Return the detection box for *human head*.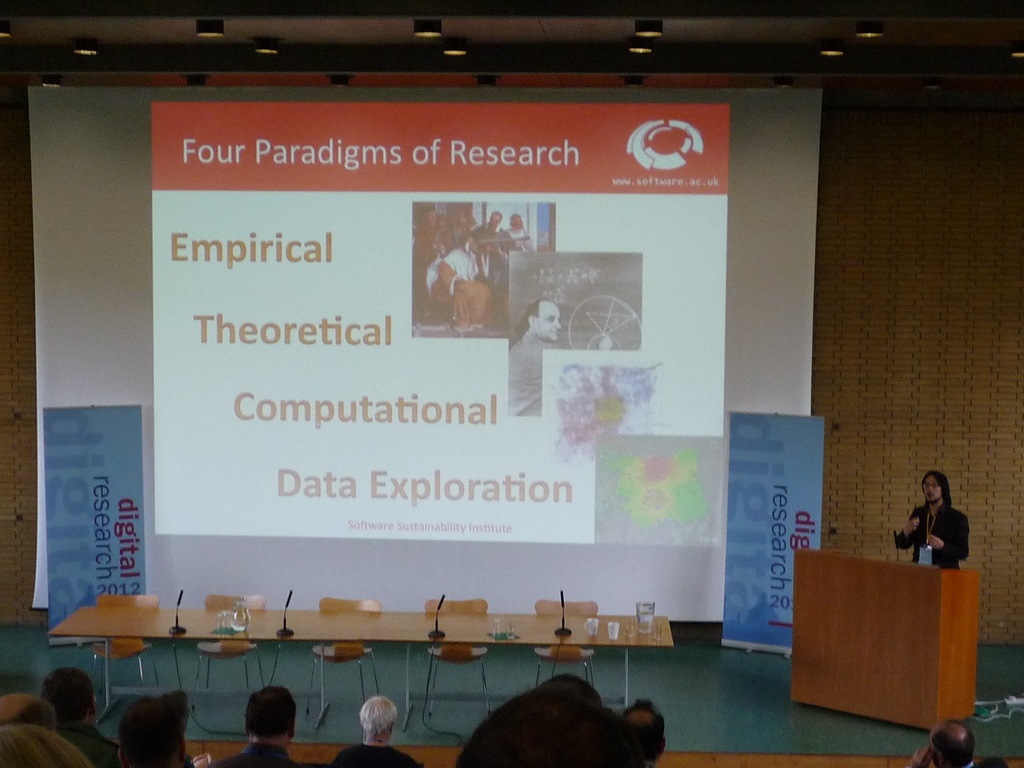
detection(511, 211, 523, 233).
